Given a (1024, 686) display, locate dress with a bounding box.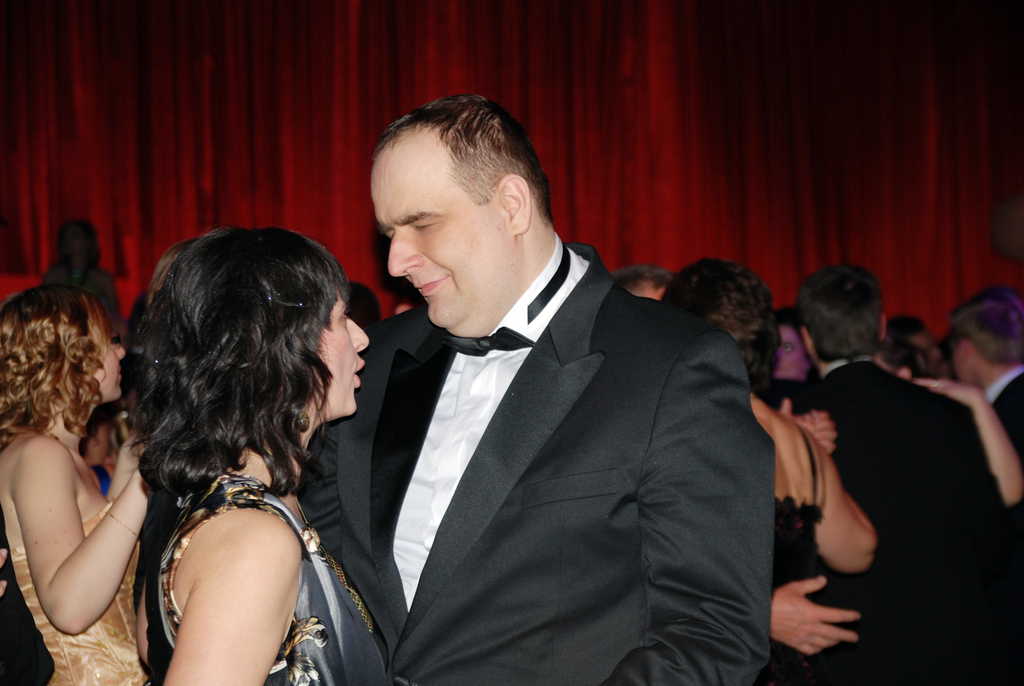
Located: <bbox>761, 428, 872, 685</bbox>.
